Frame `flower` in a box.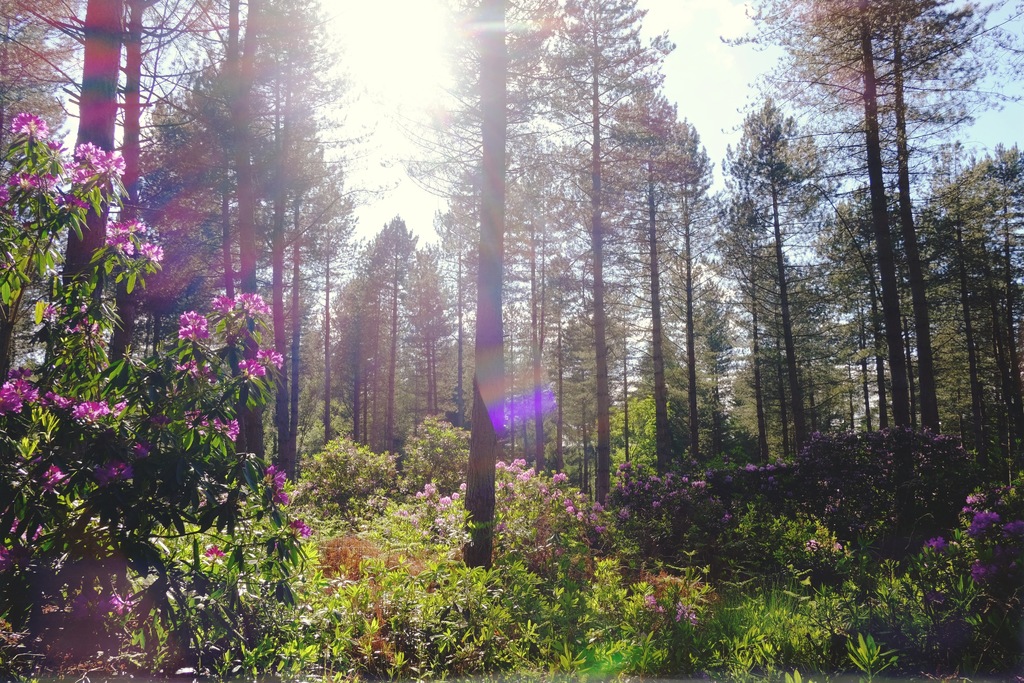
565,505,576,514.
